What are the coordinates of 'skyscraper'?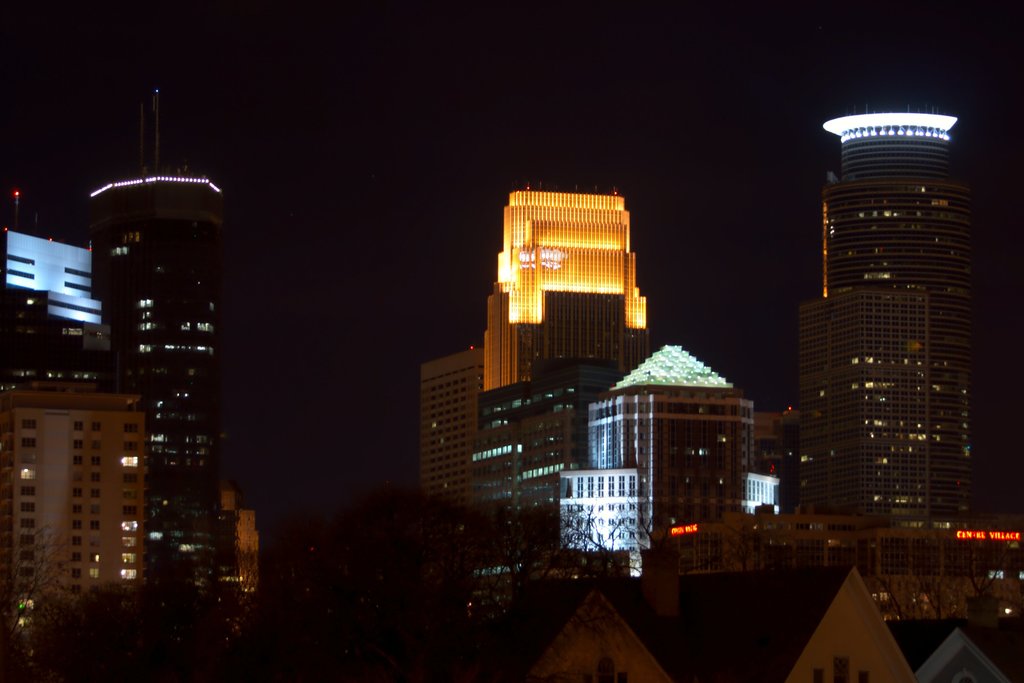
BBox(484, 177, 655, 393).
